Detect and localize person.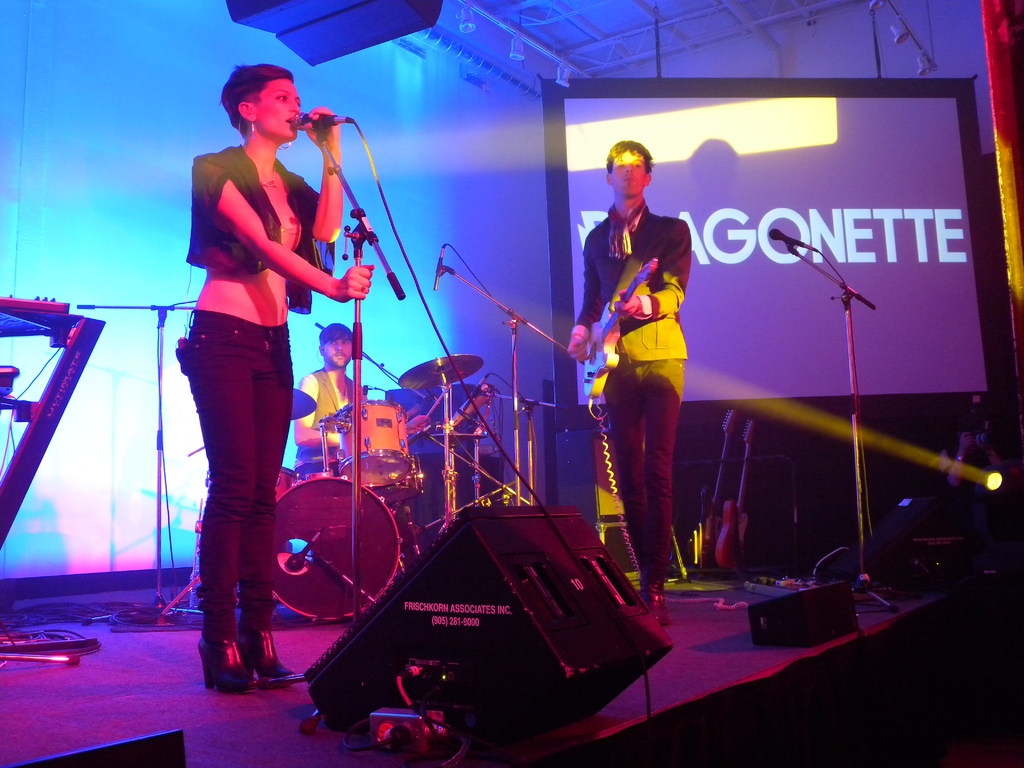
Localized at (left=579, top=127, right=707, bottom=609).
